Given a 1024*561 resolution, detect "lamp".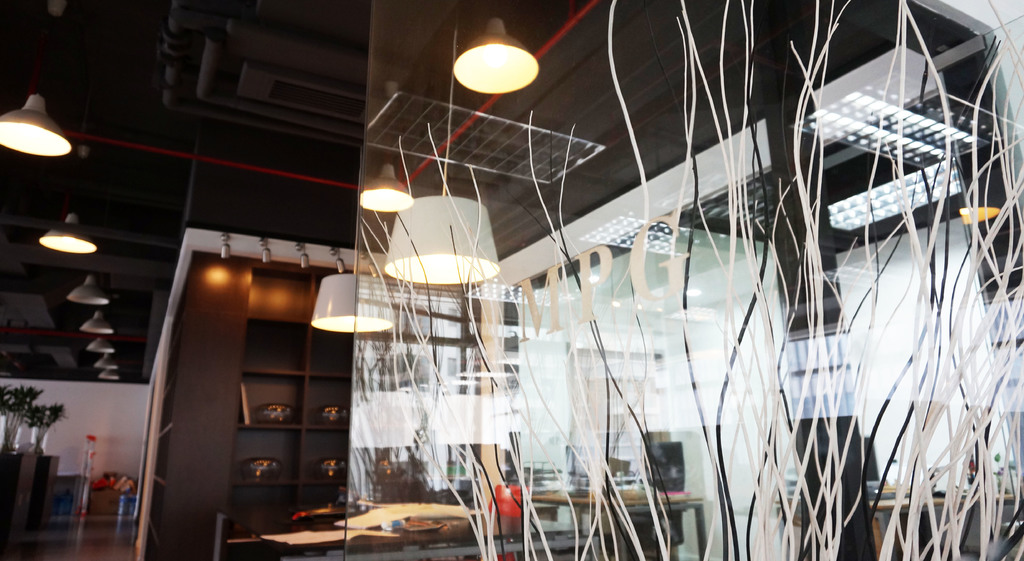
l=0, t=0, r=74, b=159.
